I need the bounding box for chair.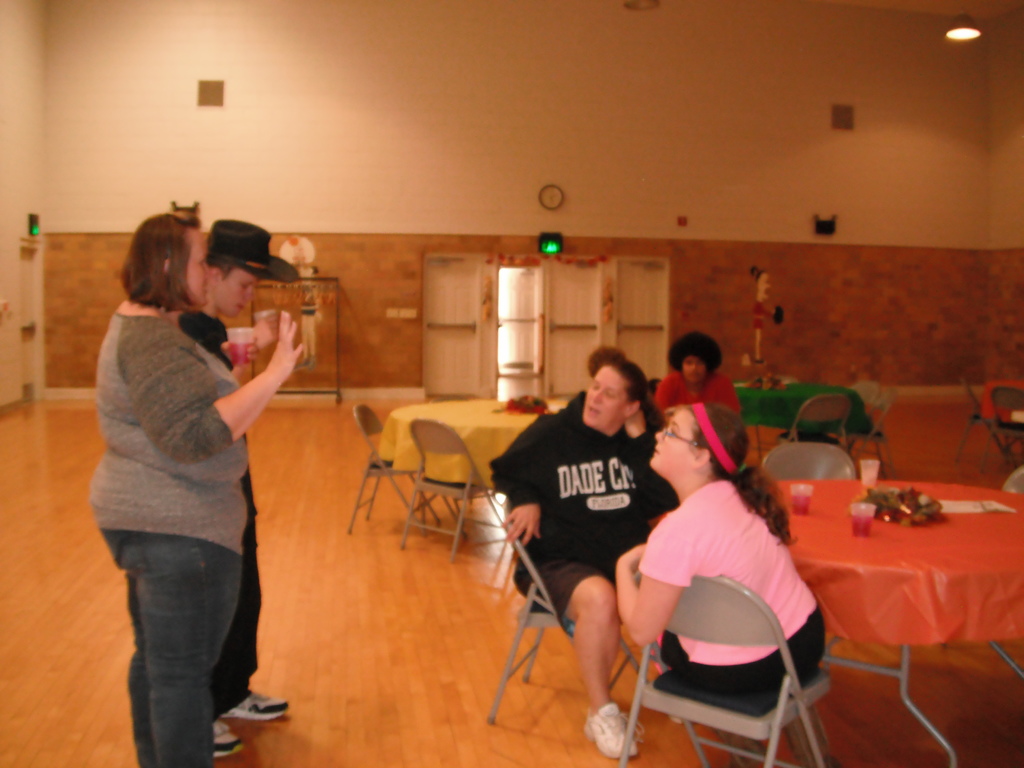
Here it is: (x1=483, y1=499, x2=655, y2=728).
